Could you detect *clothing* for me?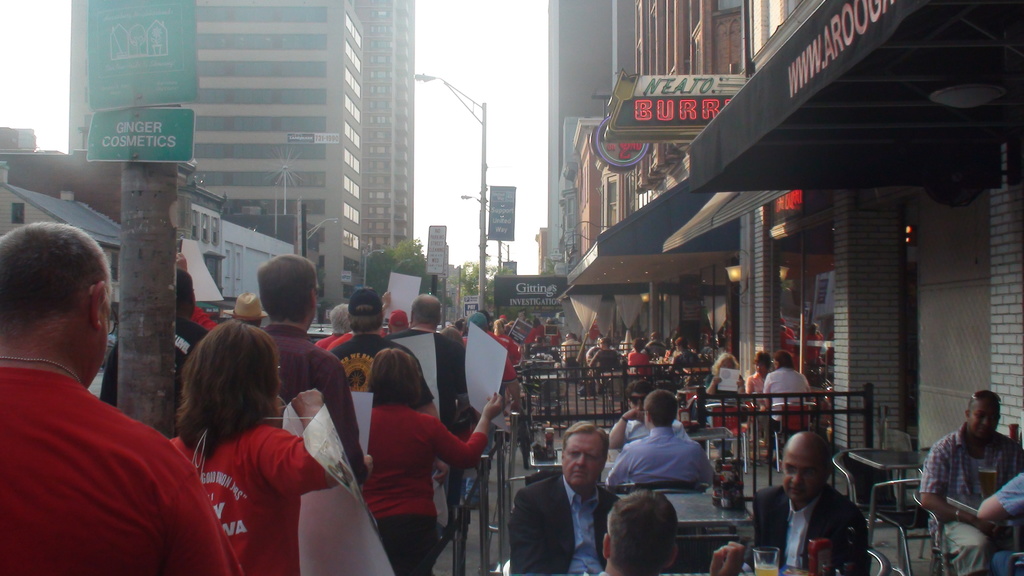
Detection result: Rect(559, 344, 582, 364).
